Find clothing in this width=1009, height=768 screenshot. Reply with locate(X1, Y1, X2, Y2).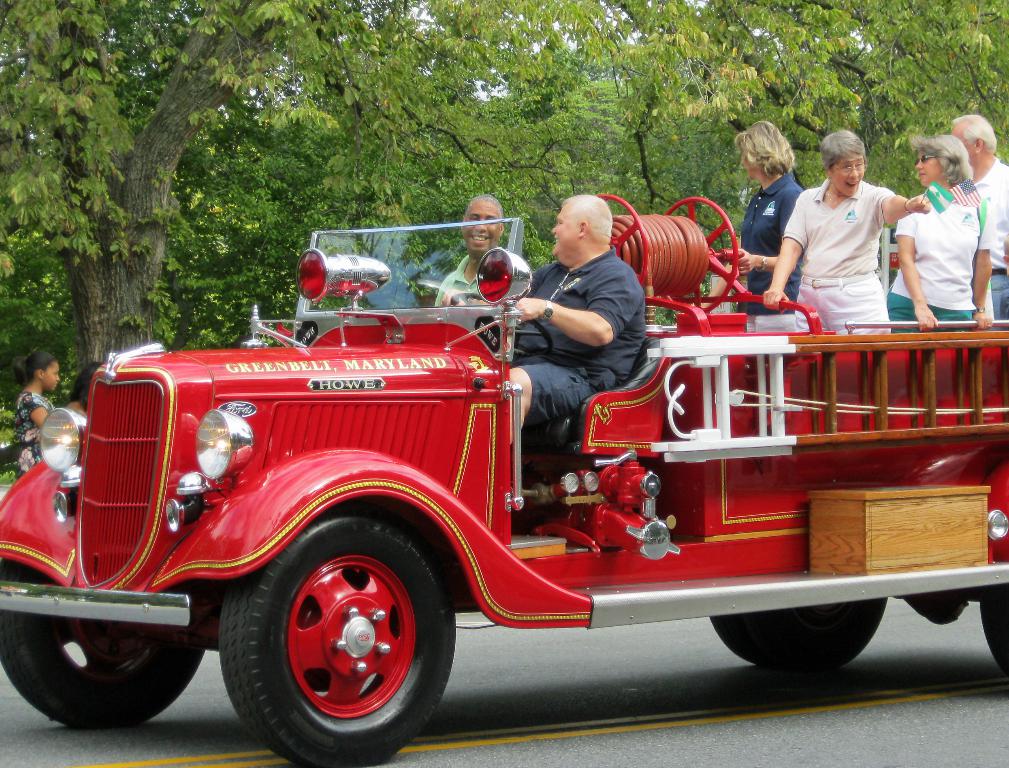
locate(433, 248, 483, 301).
